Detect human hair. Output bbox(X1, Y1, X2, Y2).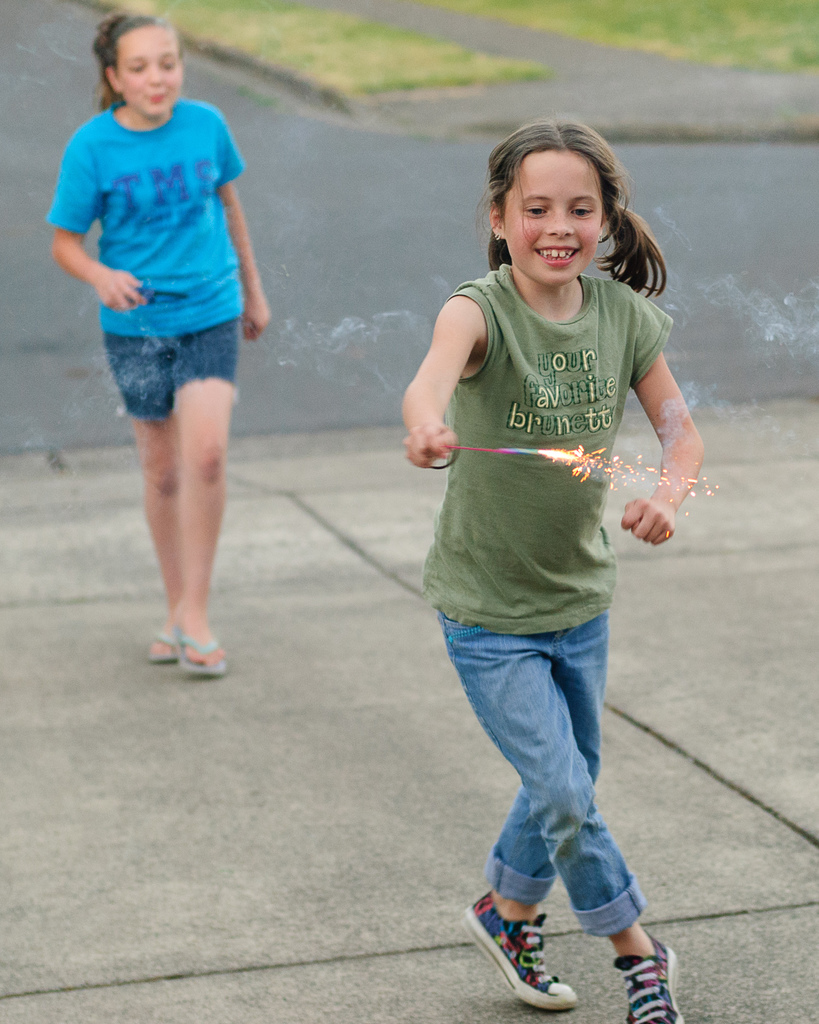
bbox(83, 6, 181, 113).
